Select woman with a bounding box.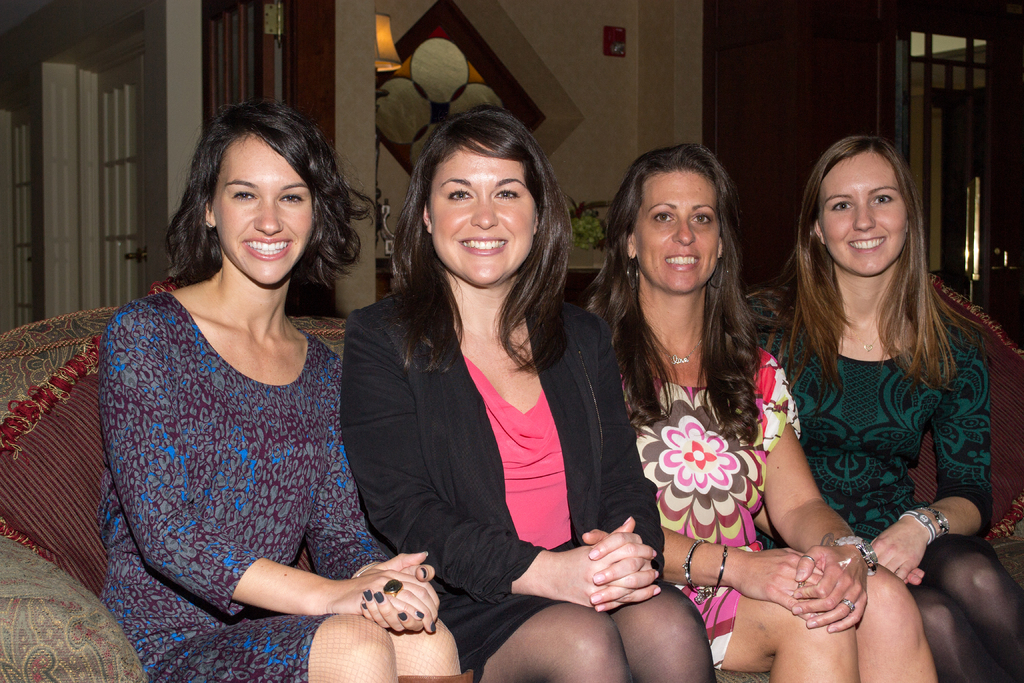
bbox=[337, 110, 710, 682].
